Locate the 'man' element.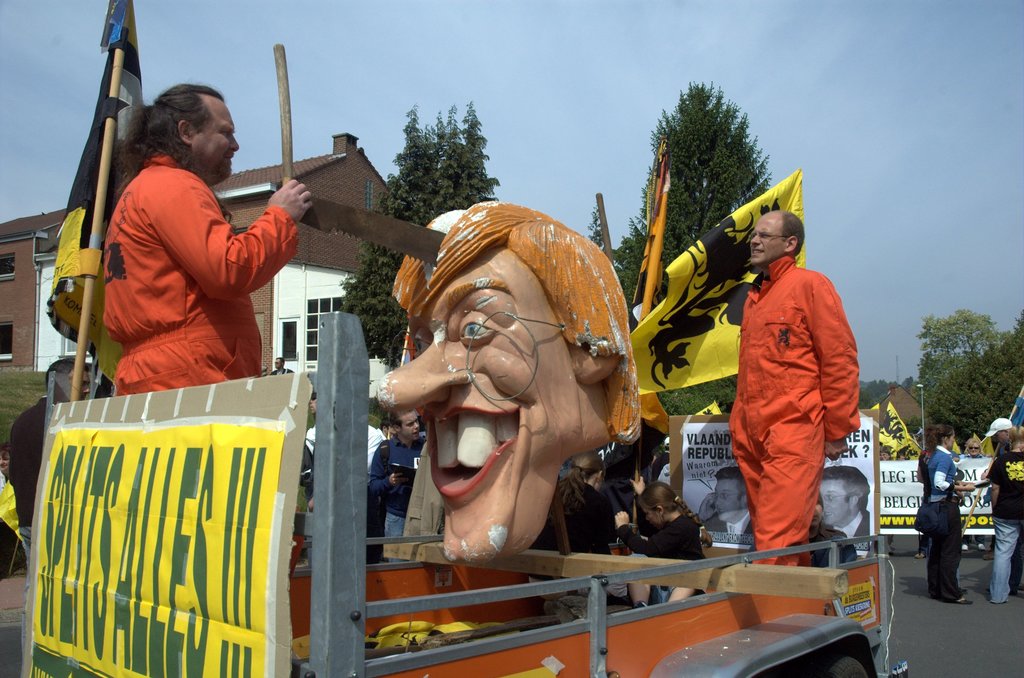
Element bbox: {"x1": 3, "y1": 355, "x2": 91, "y2": 554}.
